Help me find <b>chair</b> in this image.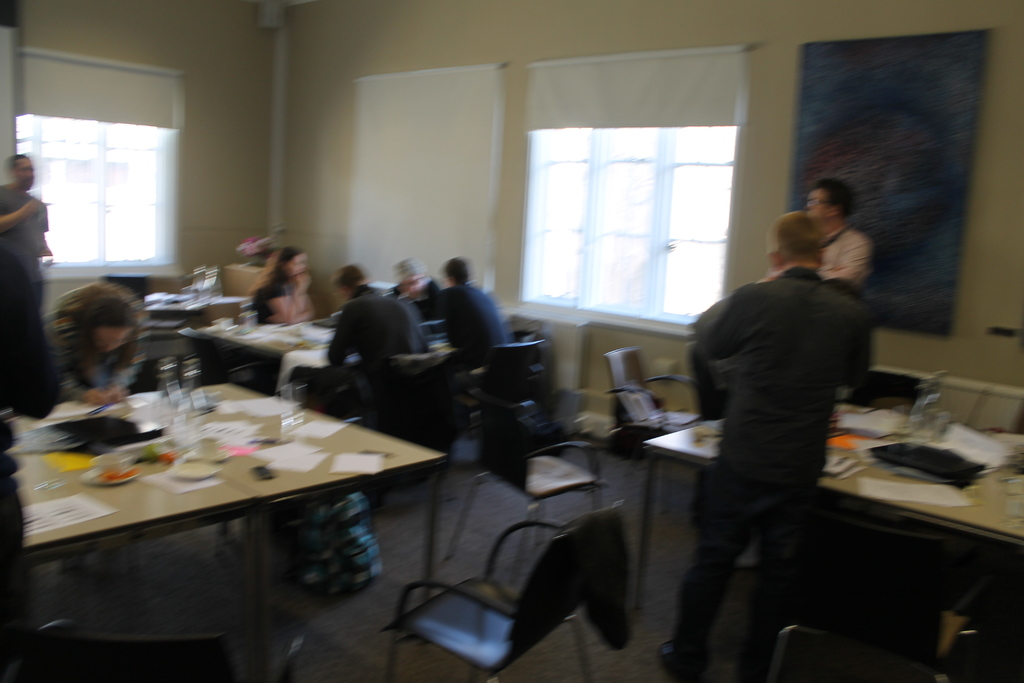
Found it: {"left": 766, "top": 498, "right": 957, "bottom": 682}.
